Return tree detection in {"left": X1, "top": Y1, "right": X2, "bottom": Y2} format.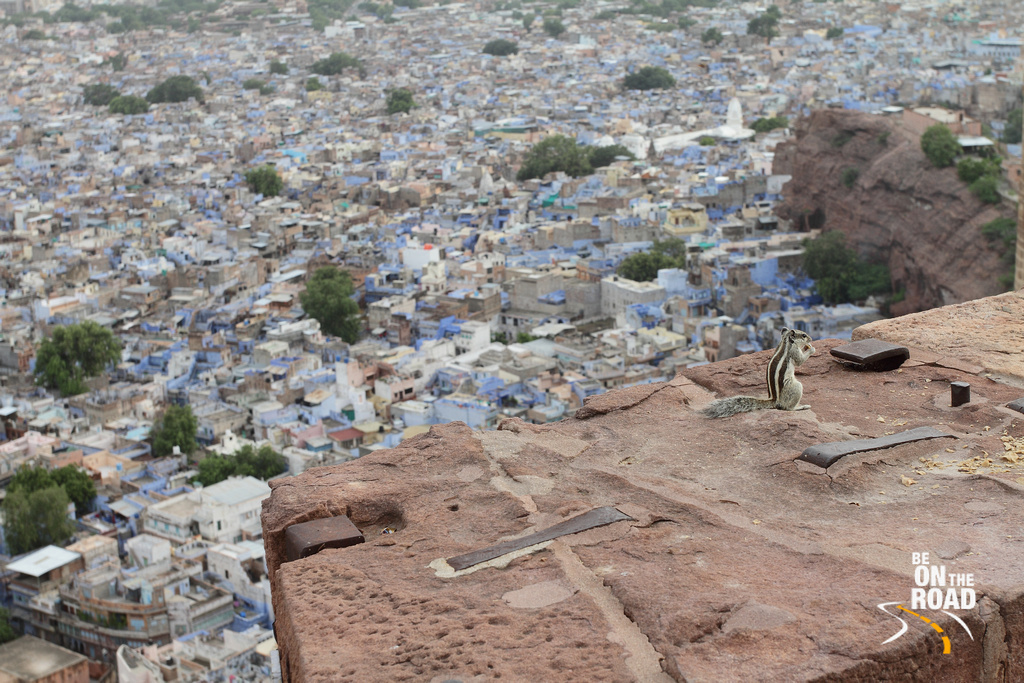
{"left": 592, "top": 143, "right": 638, "bottom": 162}.
